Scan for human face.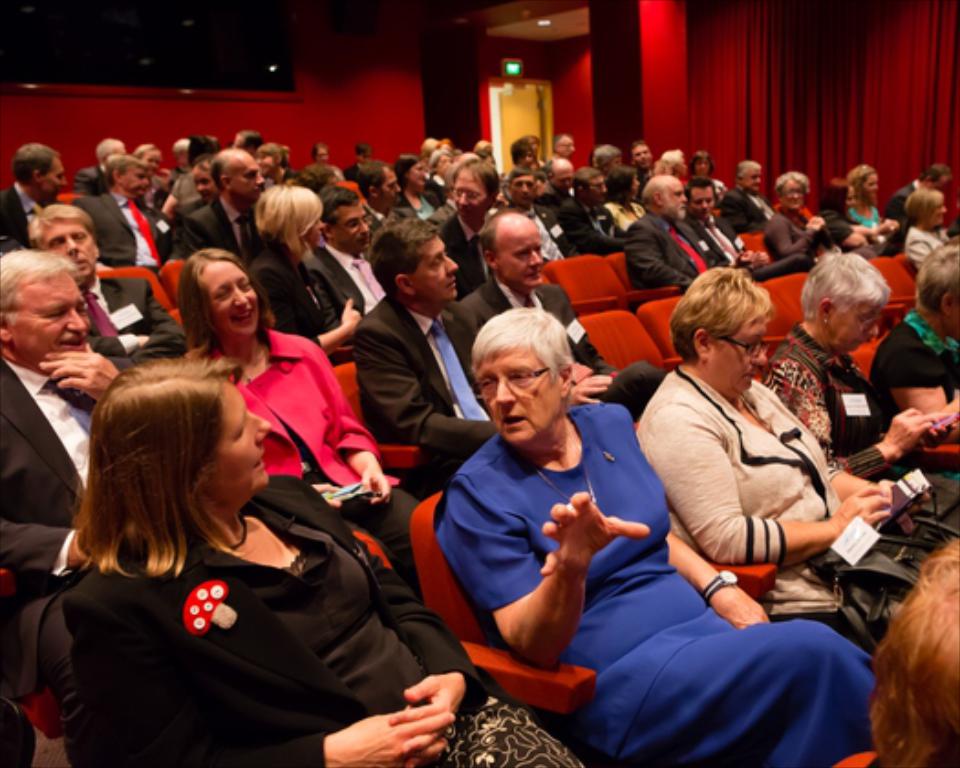
Scan result: x1=196 y1=168 x2=214 y2=199.
